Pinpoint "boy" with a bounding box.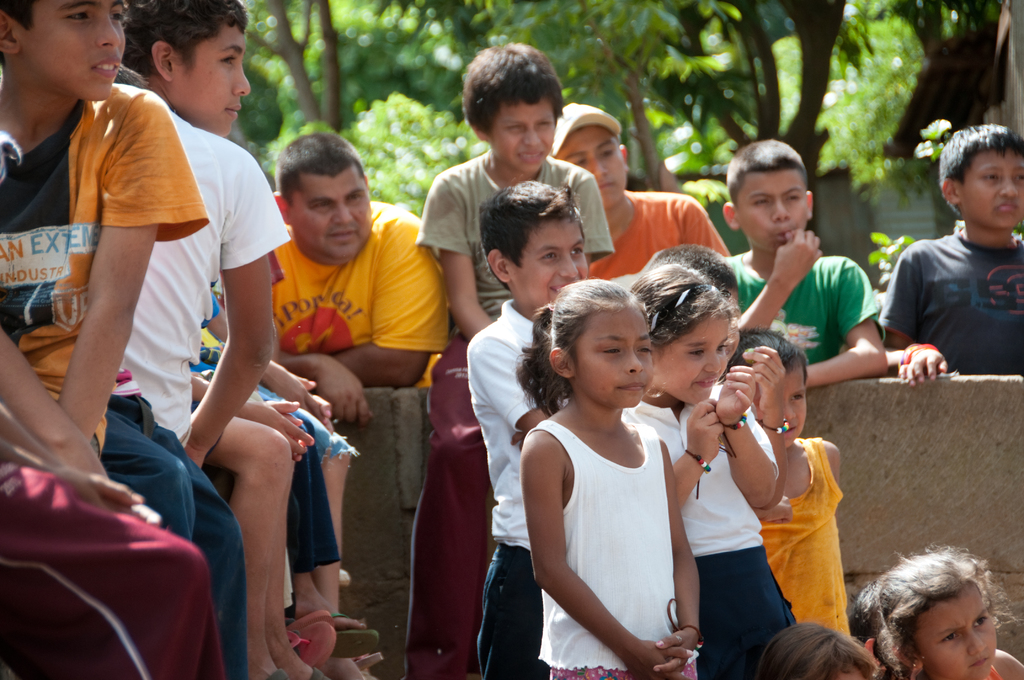
{"x1": 117, "y1": 0, "x2": 291, "y2": 679}.
